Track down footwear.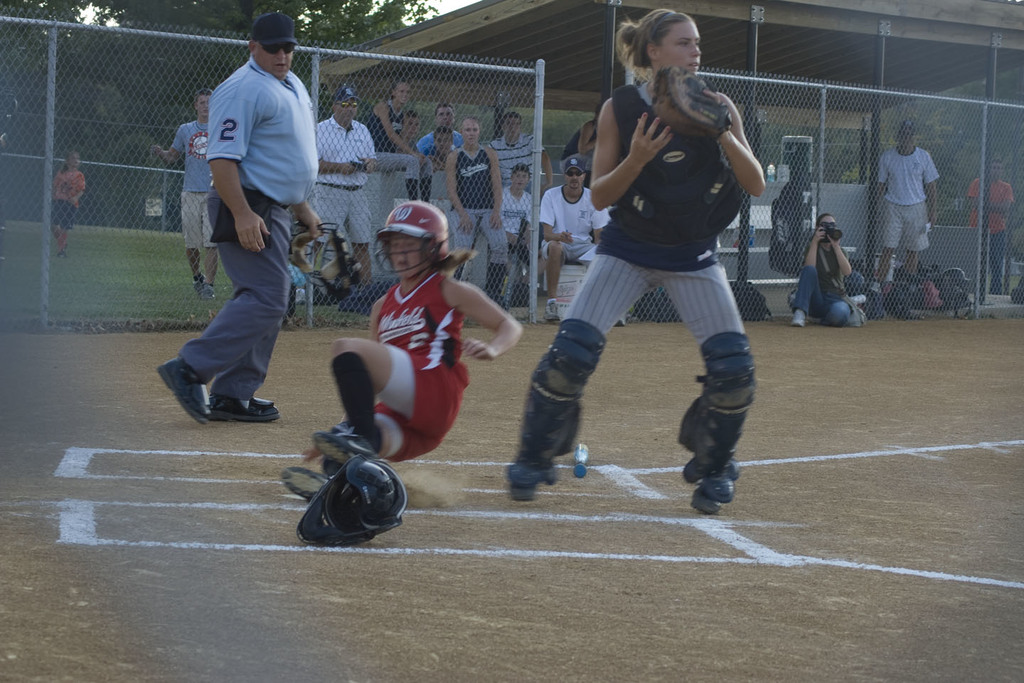
Tracked to [x1=309, y1=431, x2=376, y2=460].
